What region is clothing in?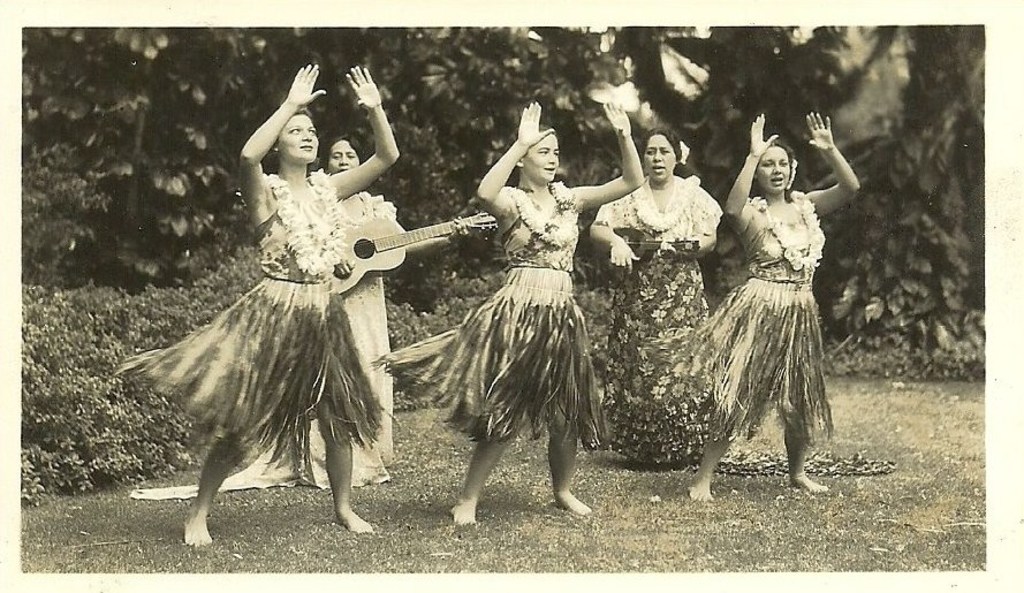
x1=597 y1=173 x2=718 y2=470.
